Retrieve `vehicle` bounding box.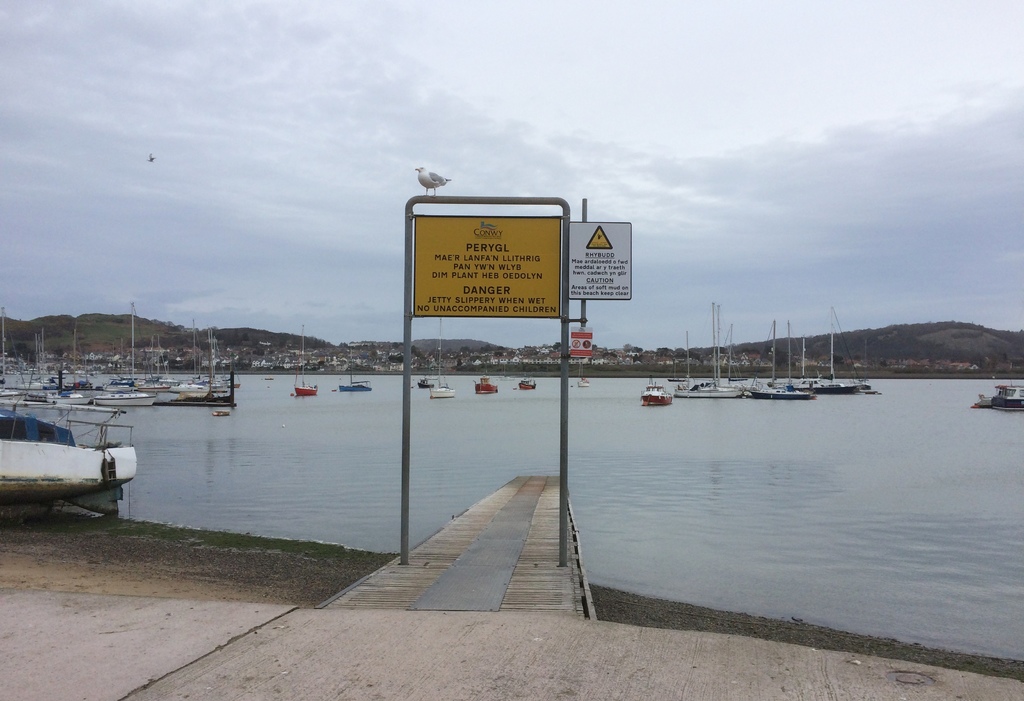
Bounding box: x1=717, y1=323, x2=752, y2=390.
